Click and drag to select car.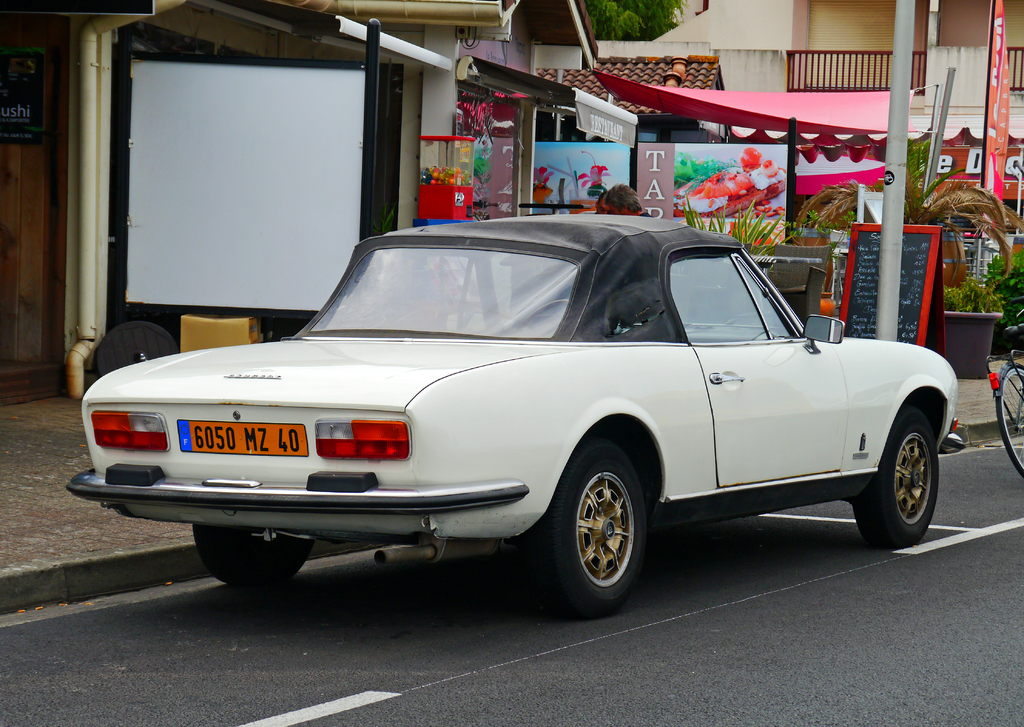
Selection: rect(63, 213, 964, 619).
